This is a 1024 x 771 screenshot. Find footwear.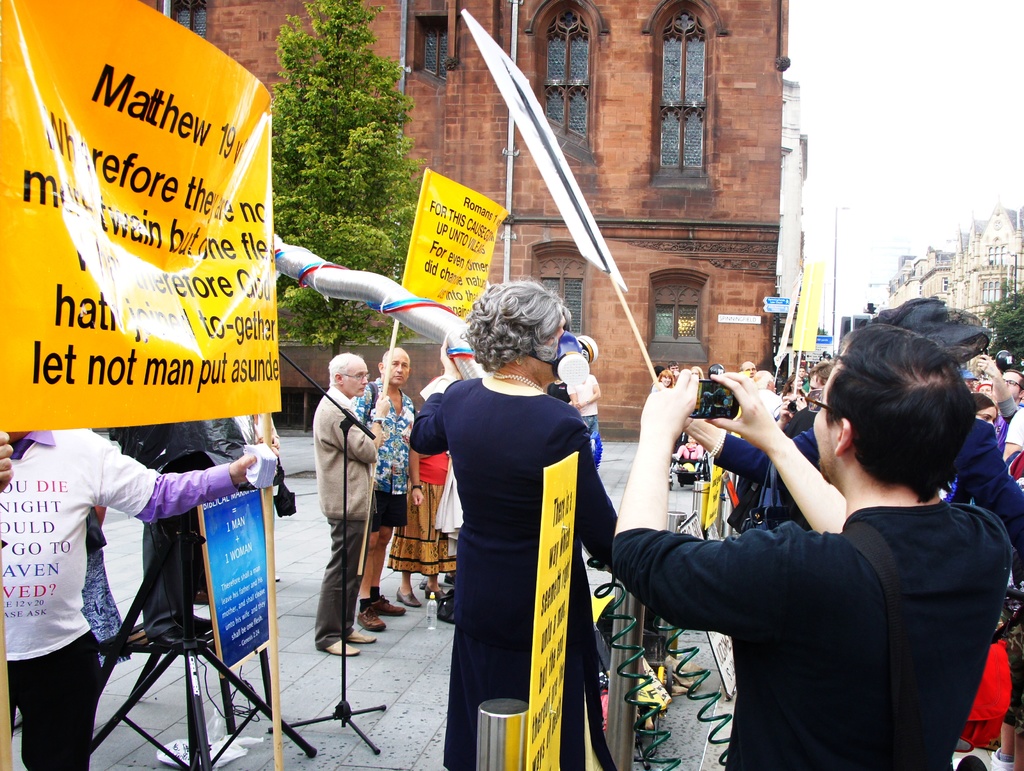
Bounding box: bbox=[324, 642, 360, 659].
